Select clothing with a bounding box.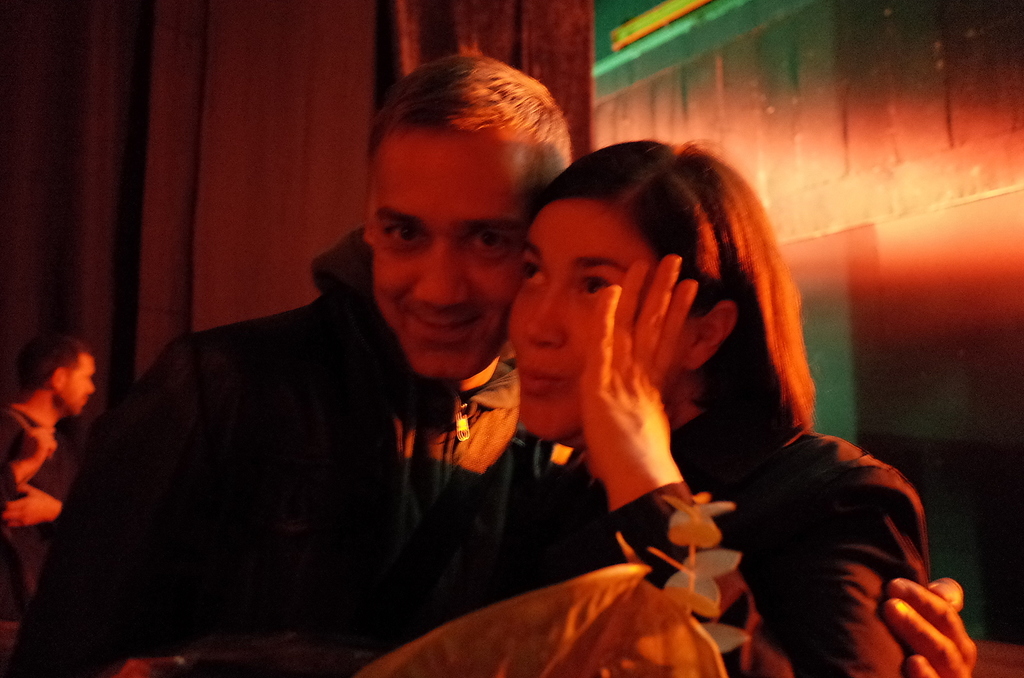
[x1=540, y1=409, x2=933, y2=677].
